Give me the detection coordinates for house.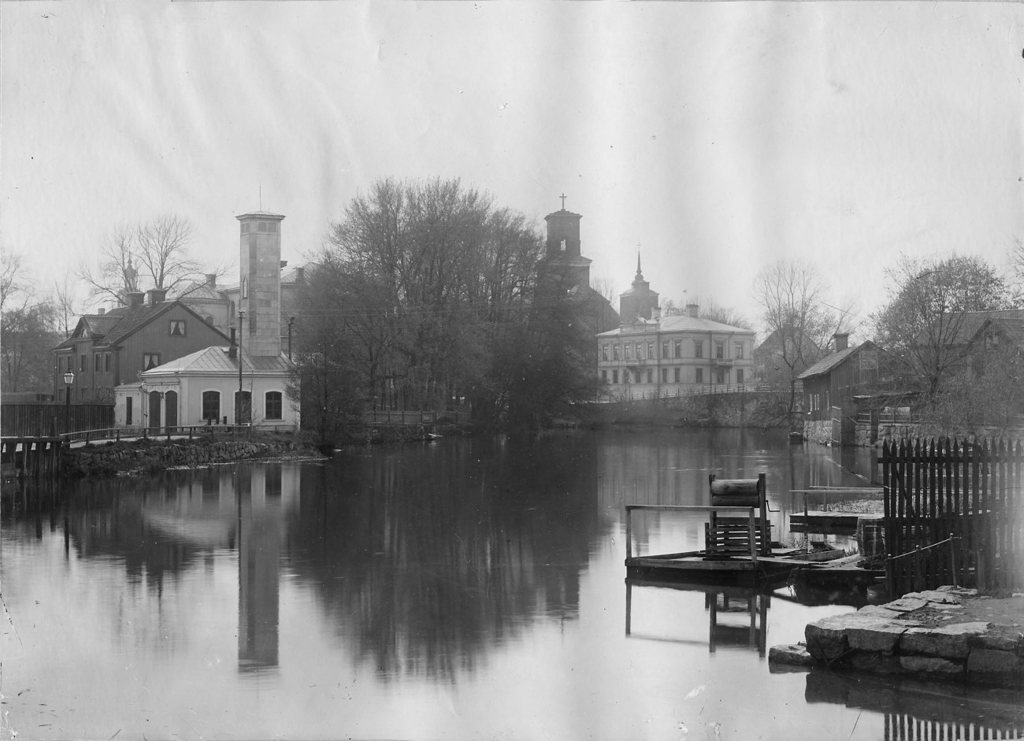
[790, 317, 941, 454].
